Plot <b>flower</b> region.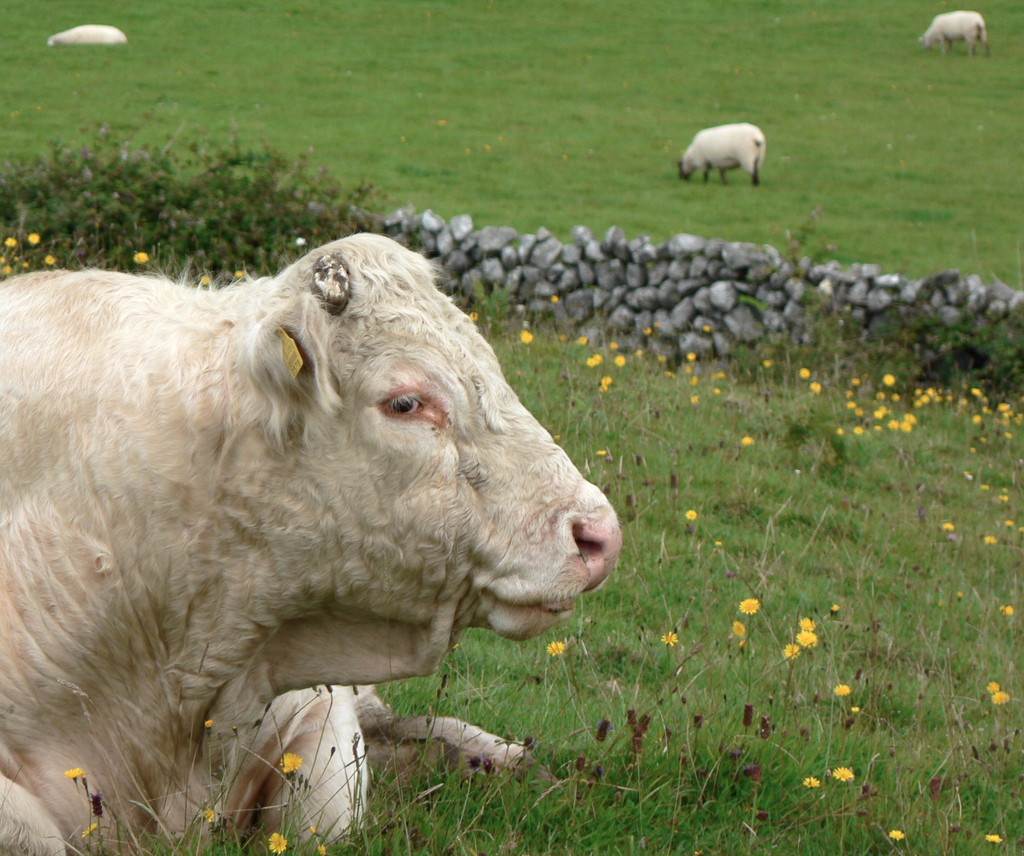
Plotted at [x1=941, y1=520, x2=956, y2=531].
